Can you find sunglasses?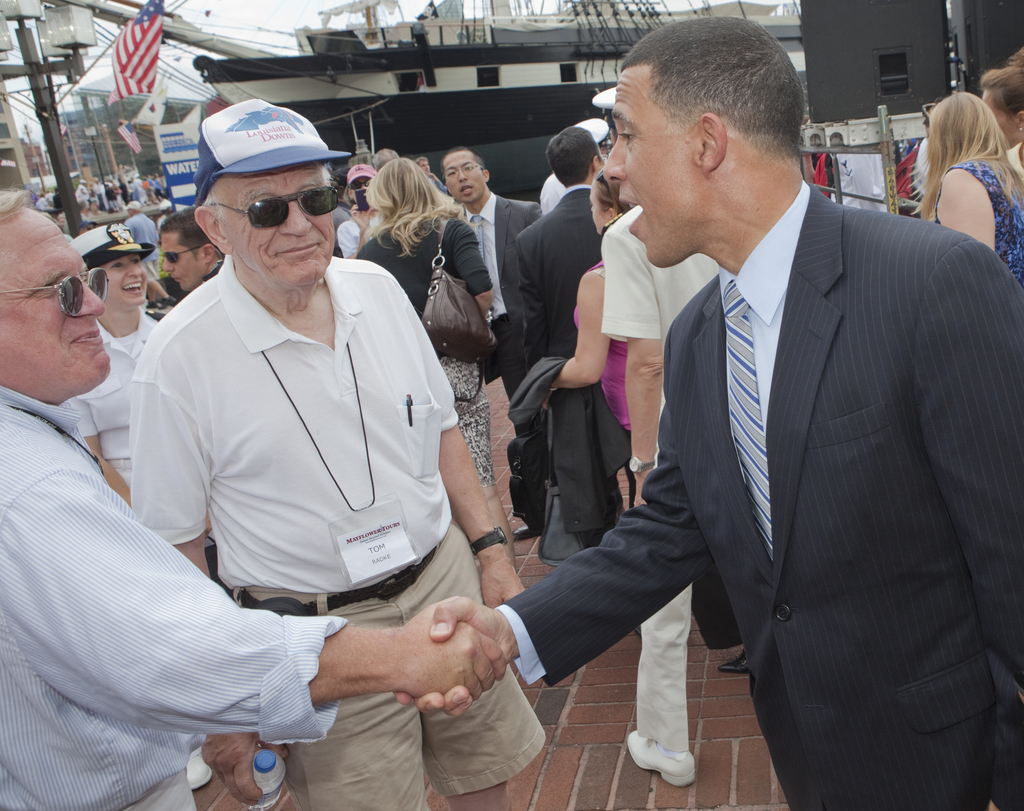
Yes, bounding box: 0, 263, 107, 322.
